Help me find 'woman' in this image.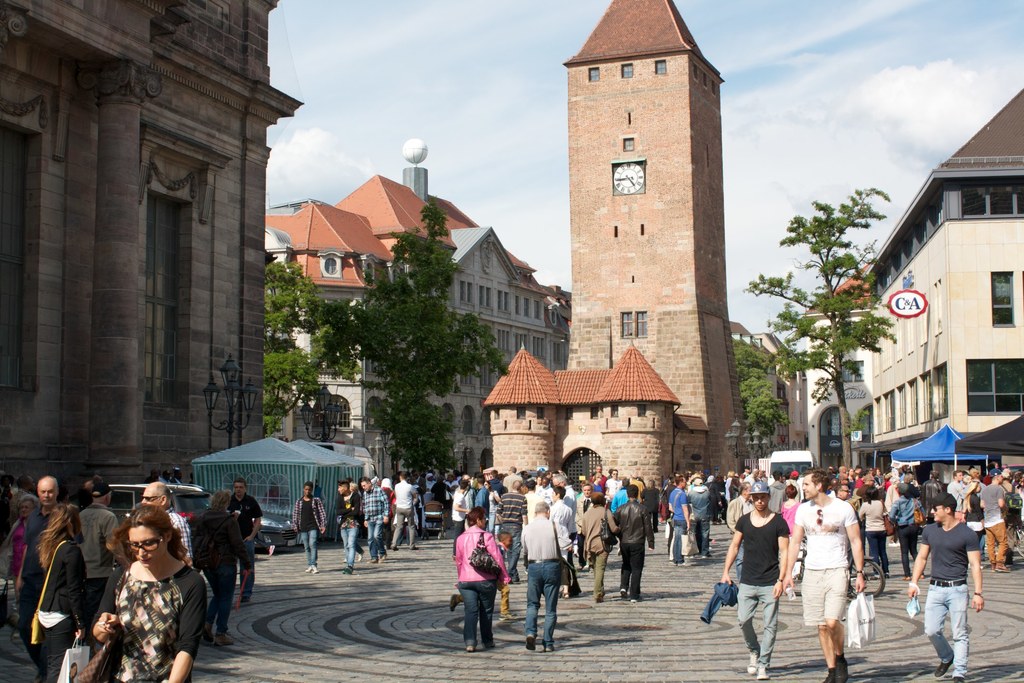
Found it: (left=966, top=478, right=987, bottom=536).
